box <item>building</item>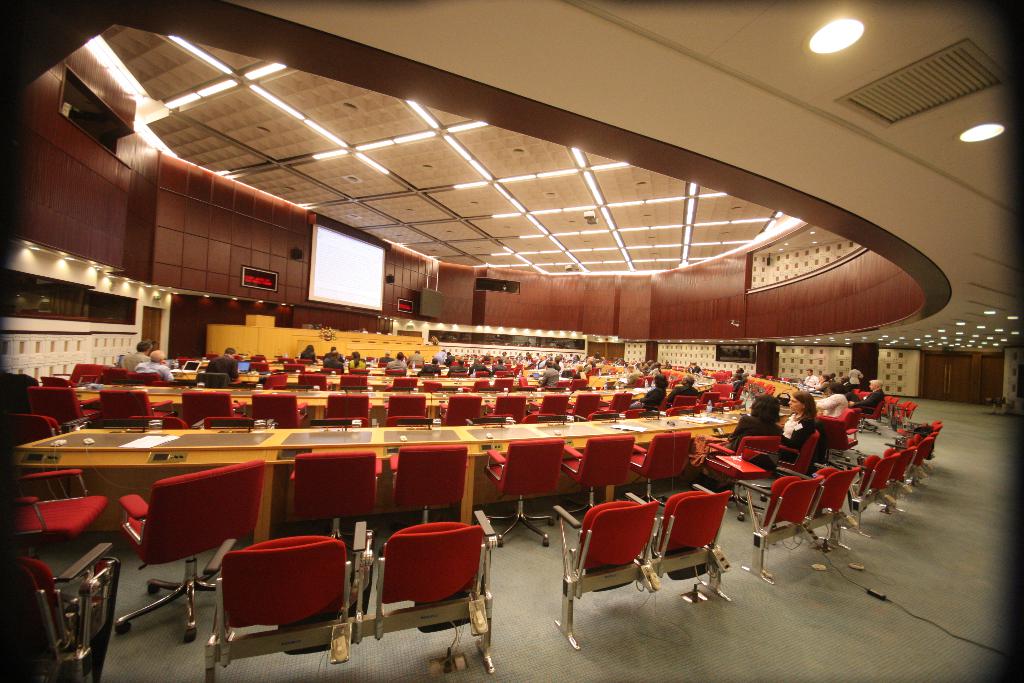
rect(0, 0, 1023, 682)
